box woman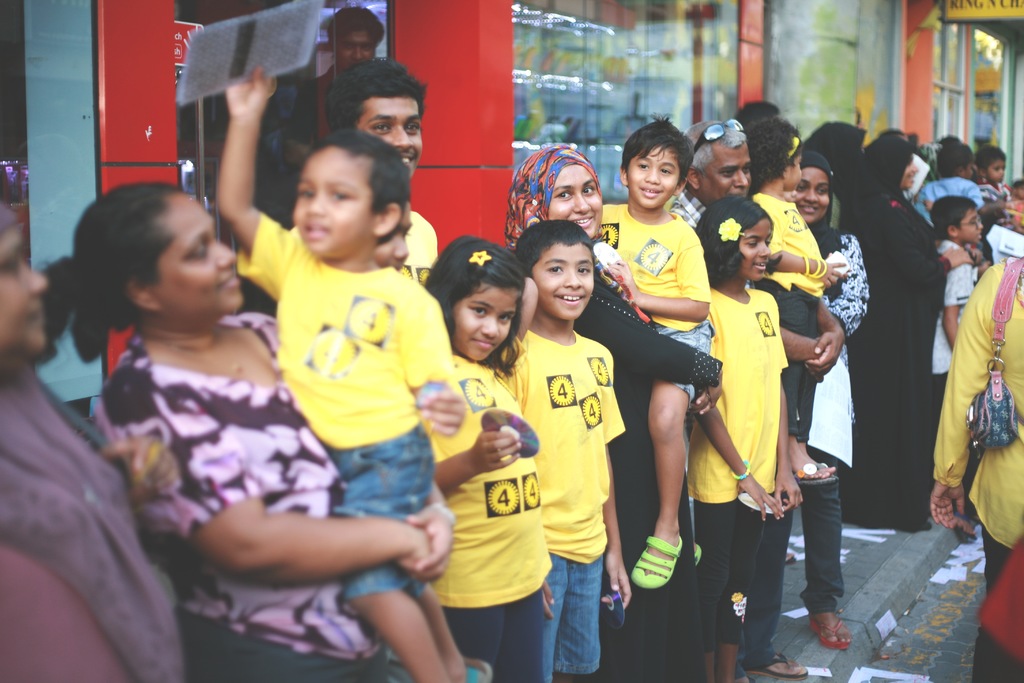
[left=792, top=152, right=870, bottom=652]
